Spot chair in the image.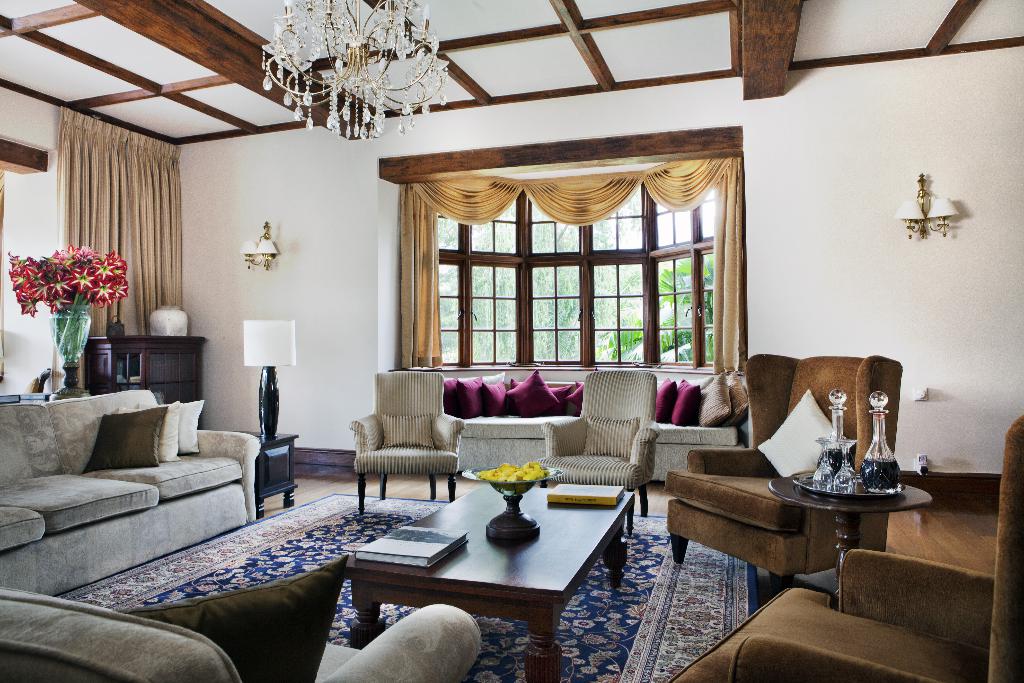
chair found at [x1=0, y1=584, x2=485, y2=682].
